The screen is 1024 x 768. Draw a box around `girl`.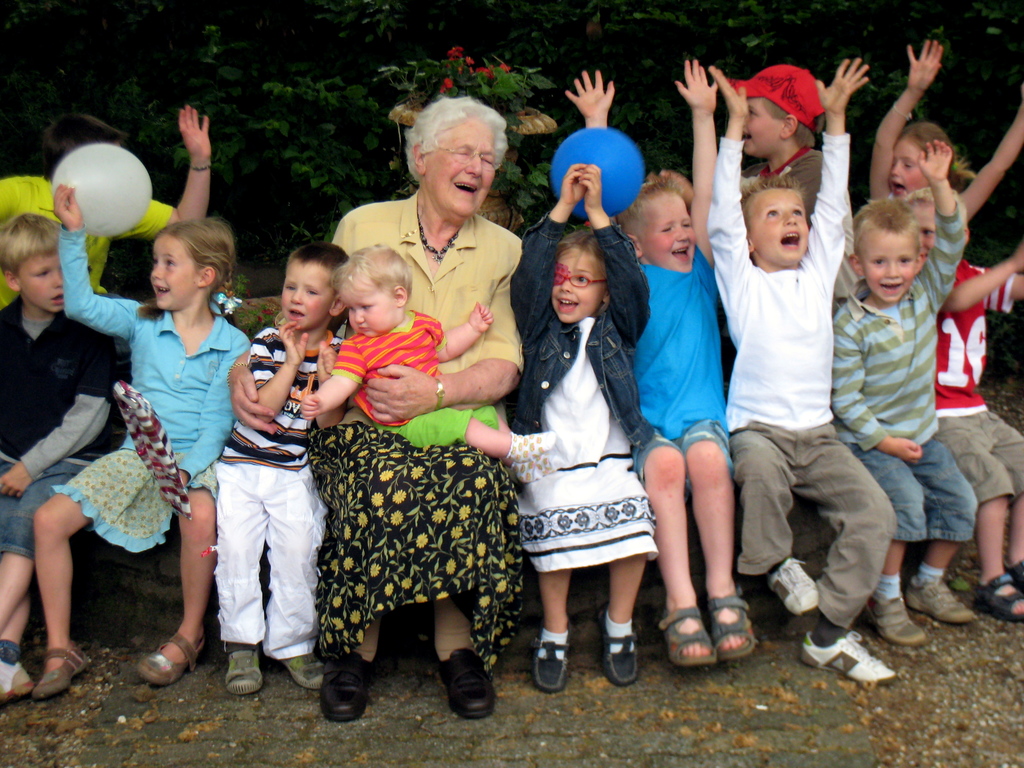
{"left": 29, "top": 179, "right": 248, "bottom": 703}.
